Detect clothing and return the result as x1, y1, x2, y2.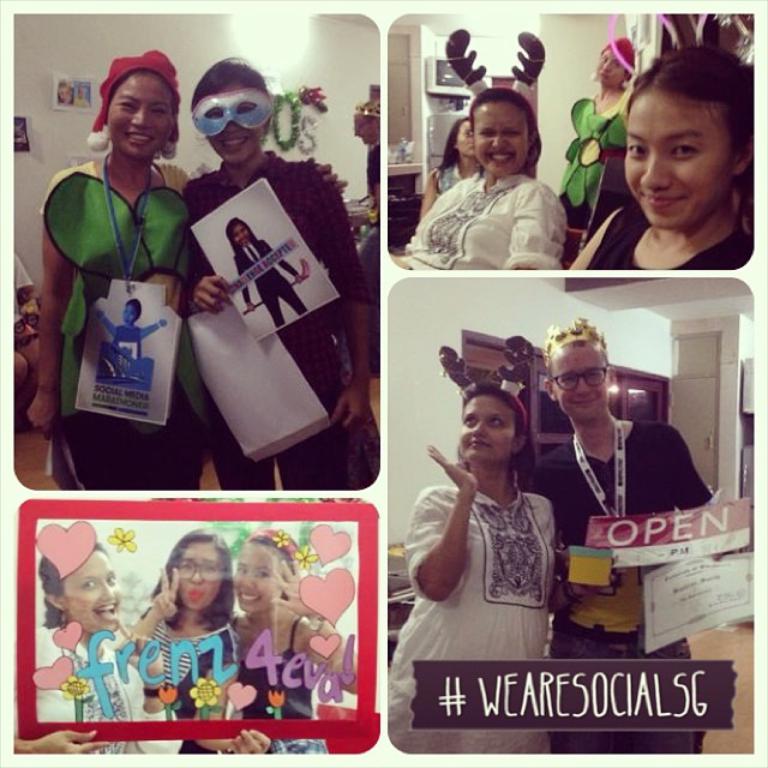
527, 415, 716, 636.
